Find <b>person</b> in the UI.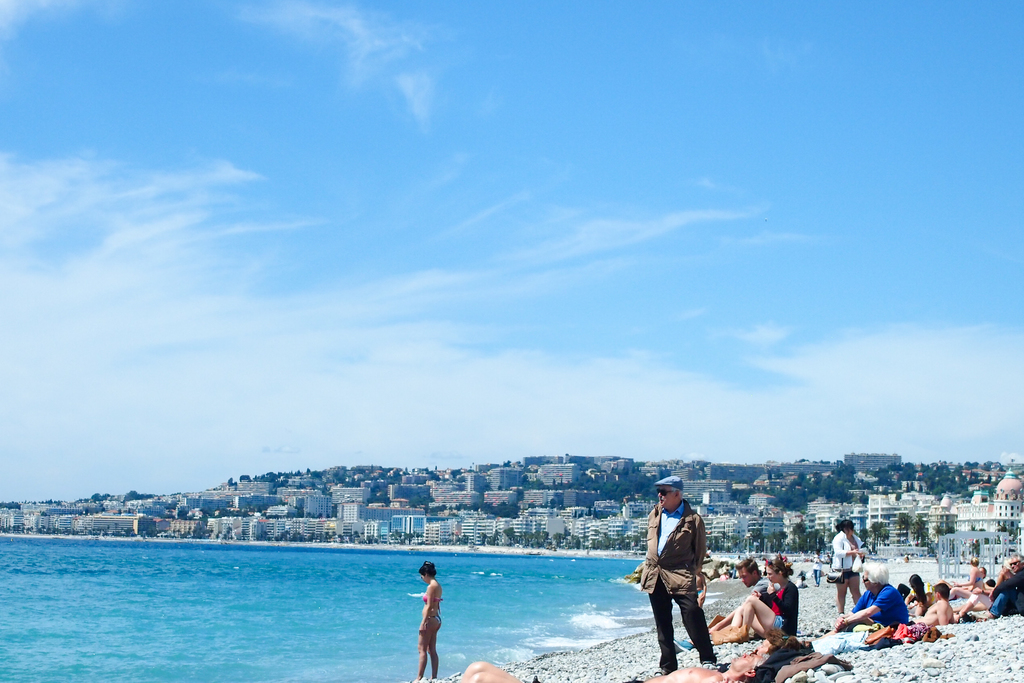
UI element at [x1=718, y1=549, x2=797, y2=657].
